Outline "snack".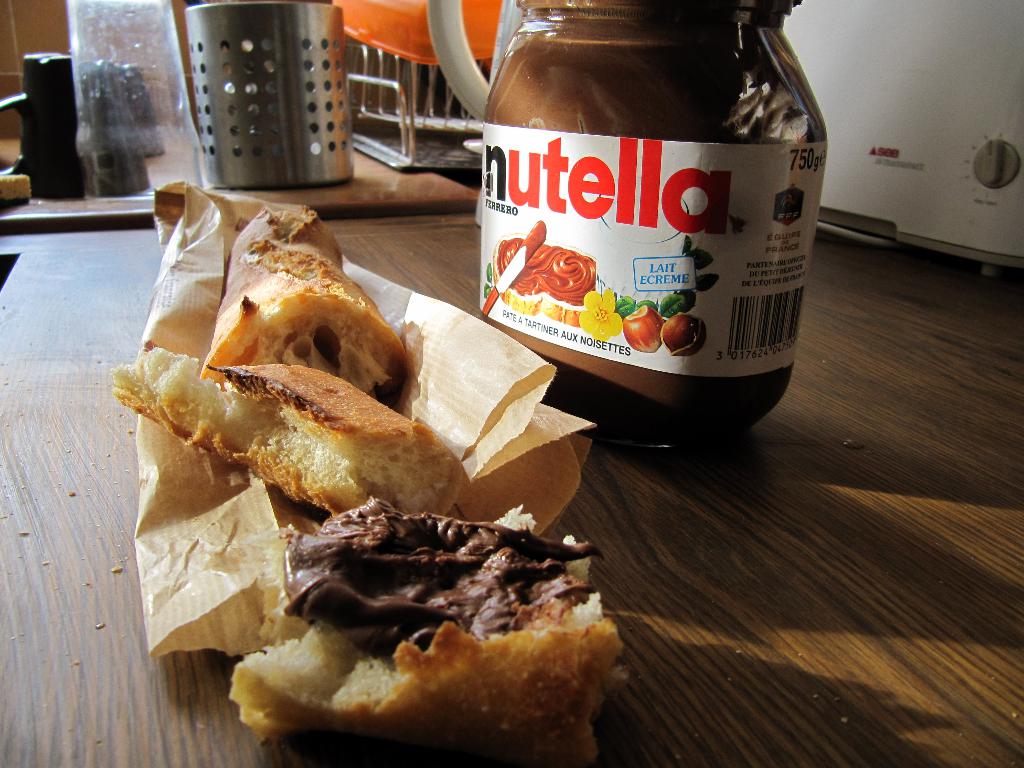
Outline: bbox=(212, 202, 408, 392).
